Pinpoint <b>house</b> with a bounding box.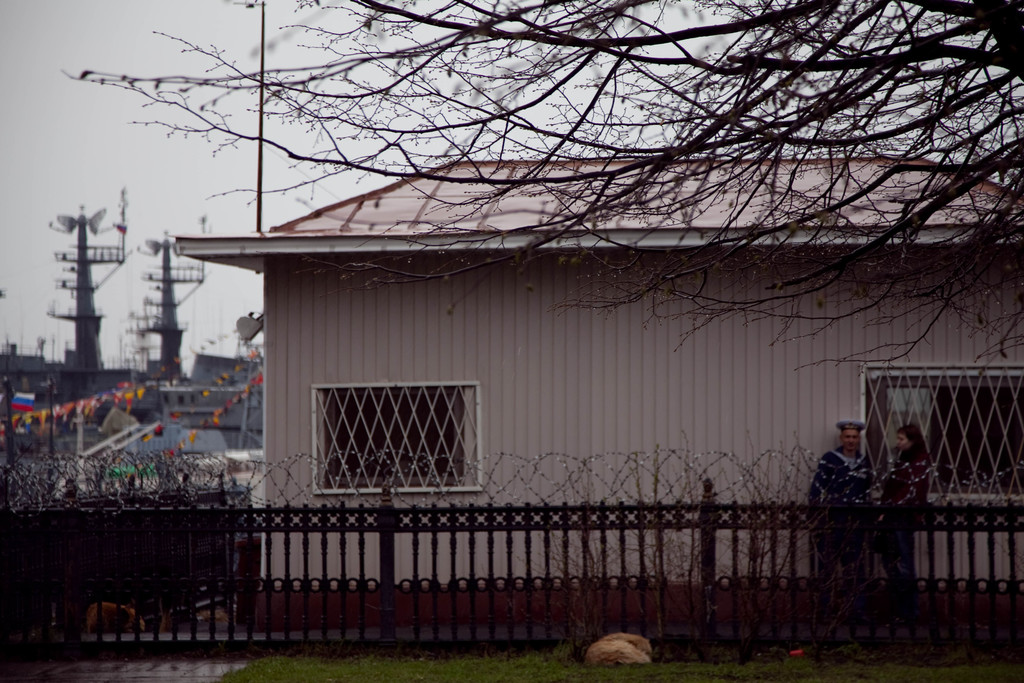
(146,74,971,623).
